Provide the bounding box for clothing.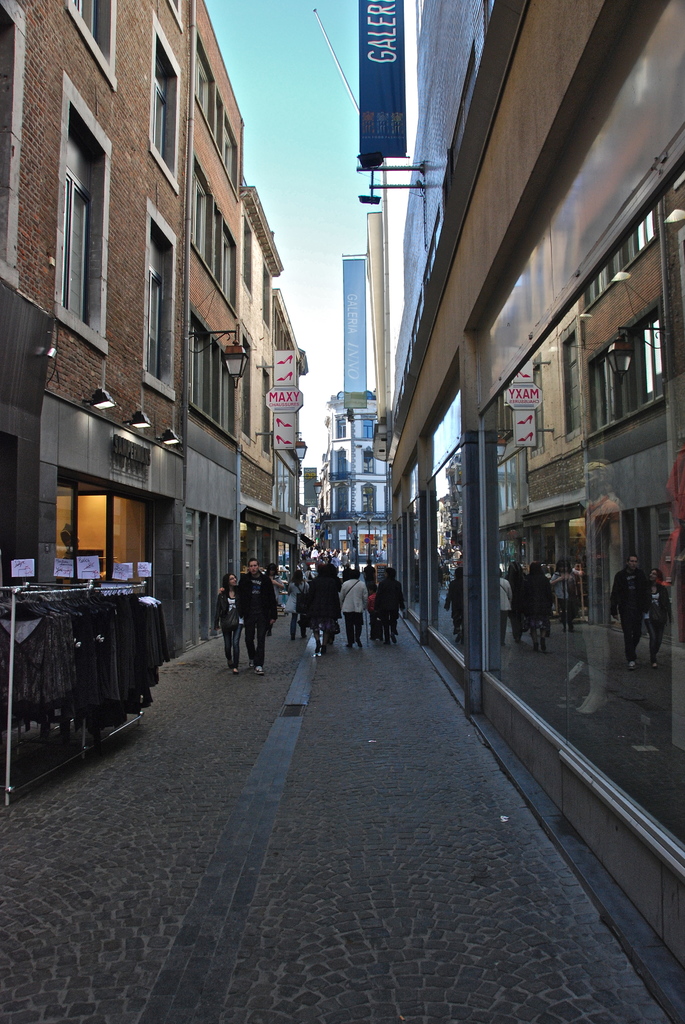
<region>239, 570, 282, 664</region>.
